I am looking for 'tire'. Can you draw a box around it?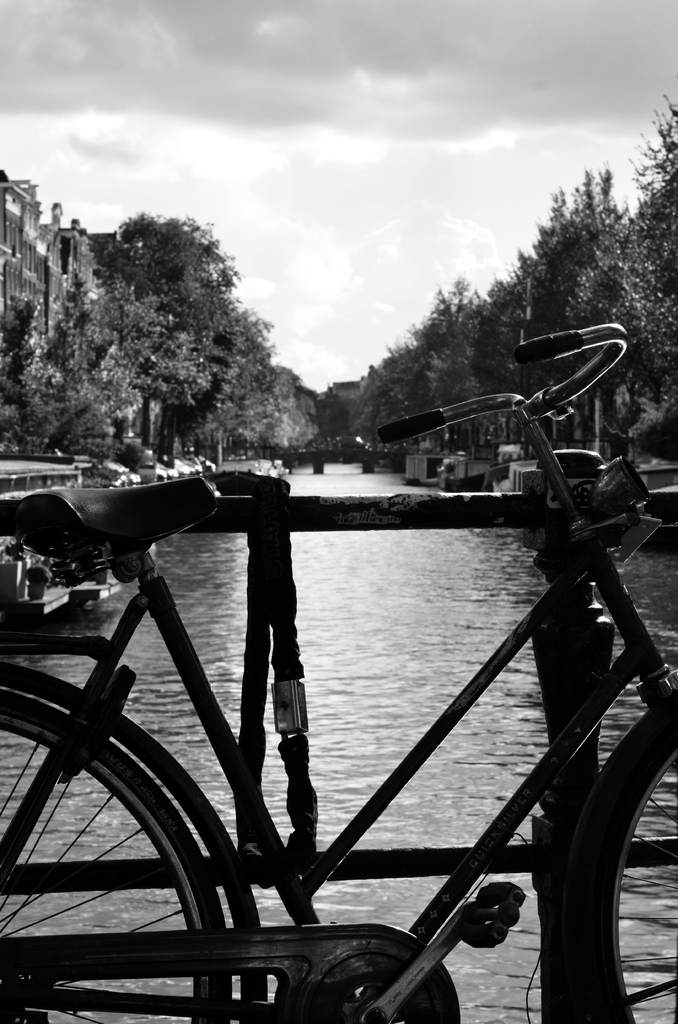
Sure, the bounding box is box=[0, 689, 227, 1023].
